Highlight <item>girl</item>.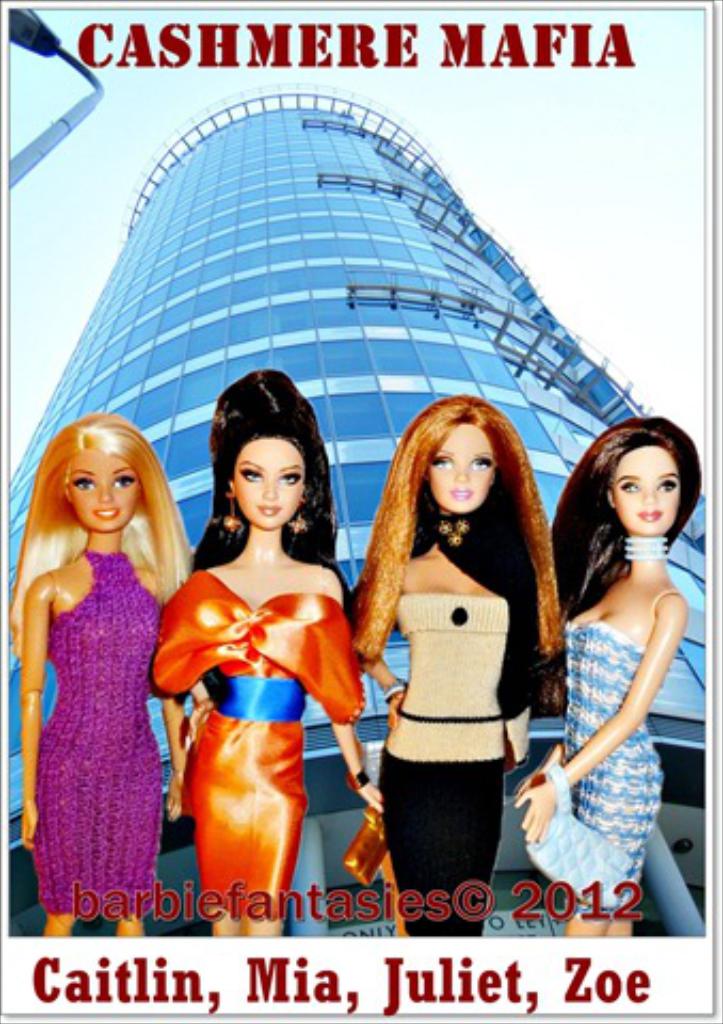
Highlighted region: bbox=[23, 410, 198, 939].
